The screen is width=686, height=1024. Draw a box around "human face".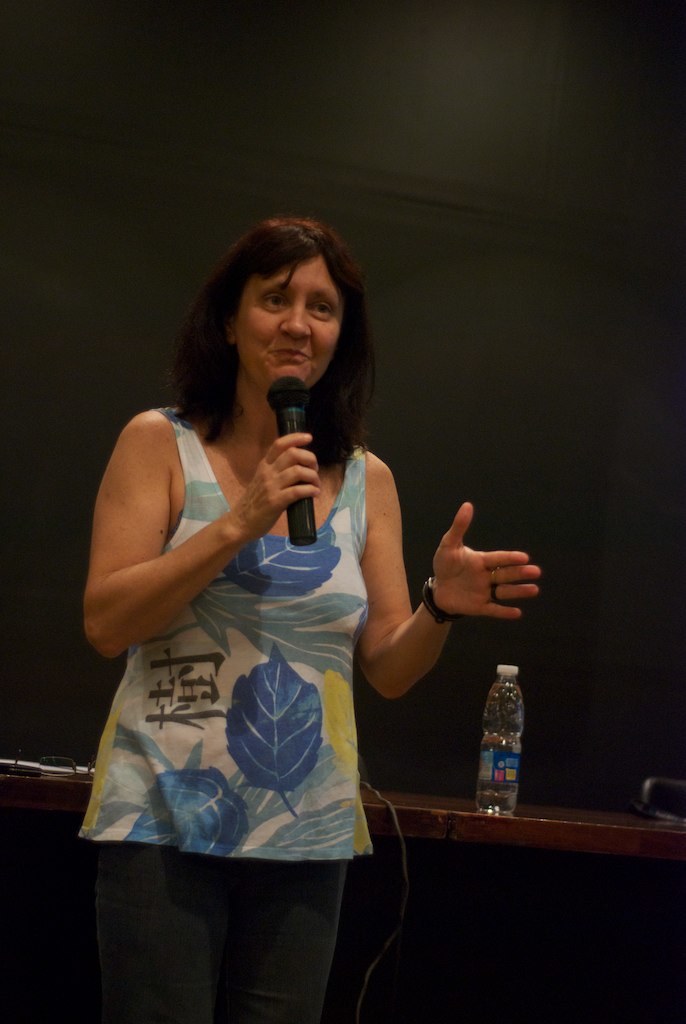
select_region(236, 257, 344, 381).
